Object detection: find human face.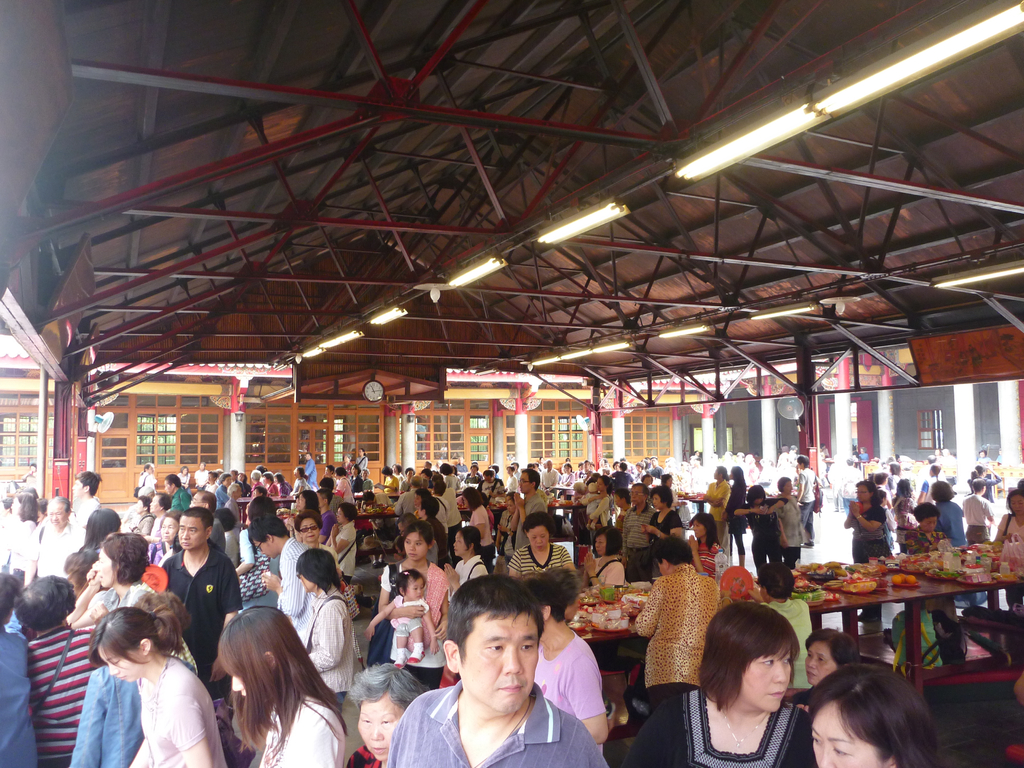
Rect(806, 648, 834, 685).
